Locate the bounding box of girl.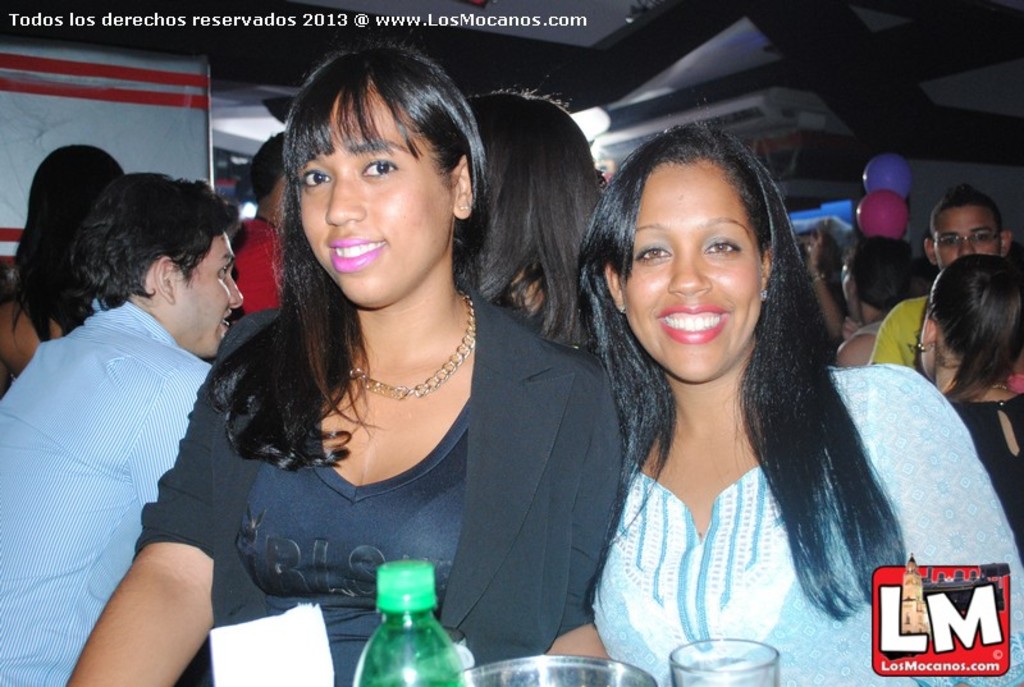
Bounding box: 573 106 1023 686.
